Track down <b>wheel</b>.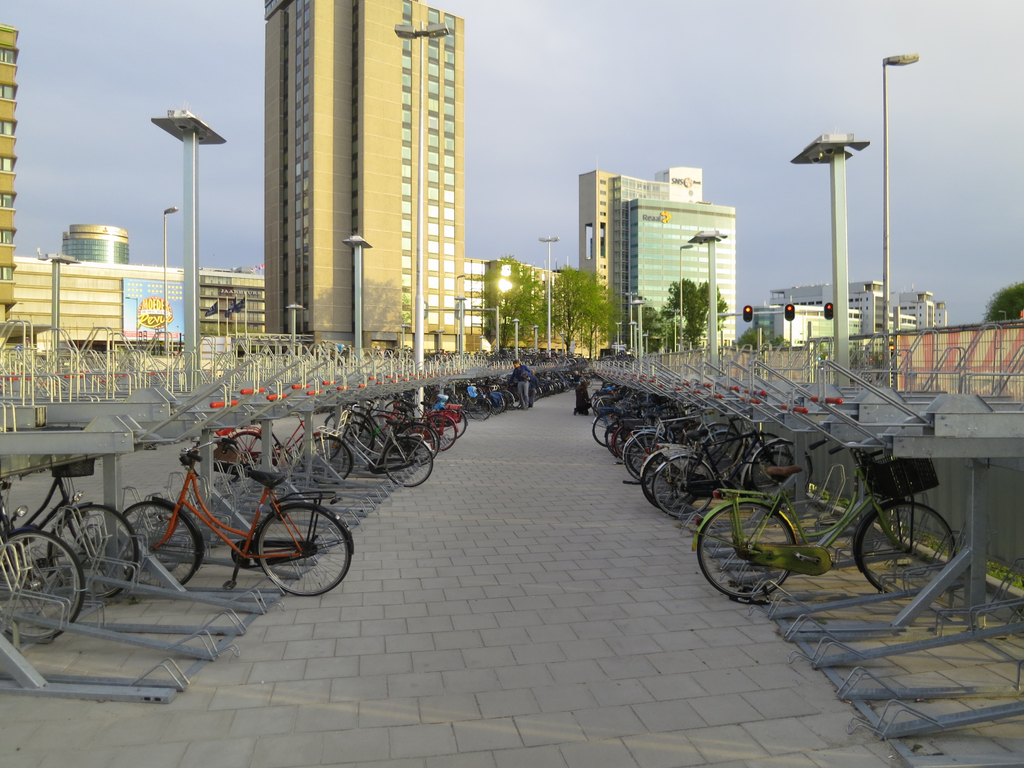
Tracked to (x1=698, y1=502, x2=794, y2=598).
